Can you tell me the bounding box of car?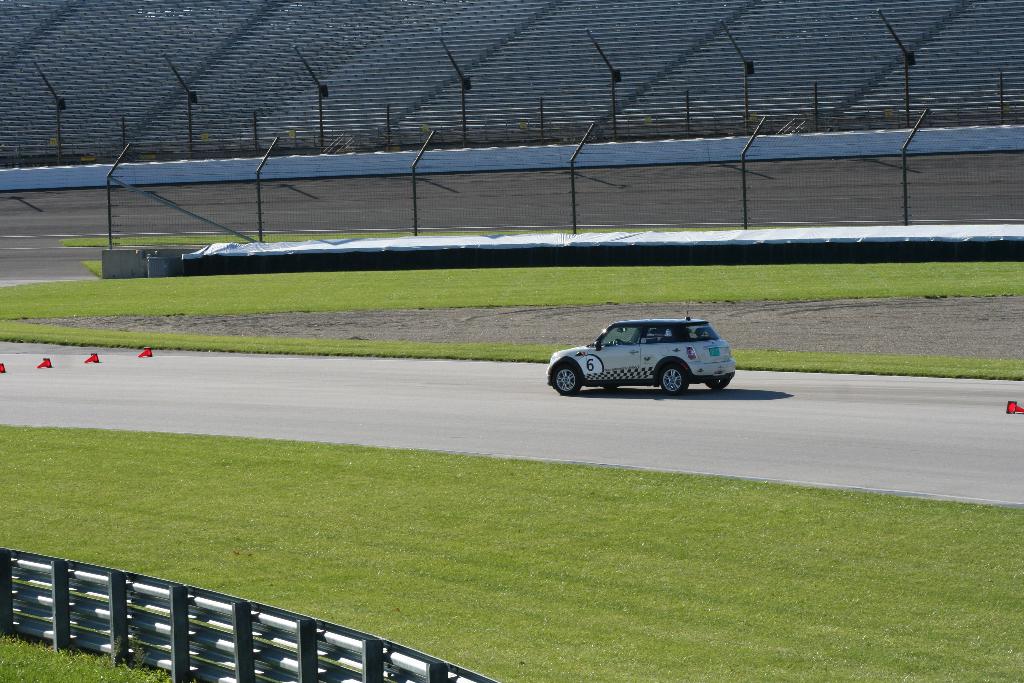
bbox(545, 299, 735, 396).
